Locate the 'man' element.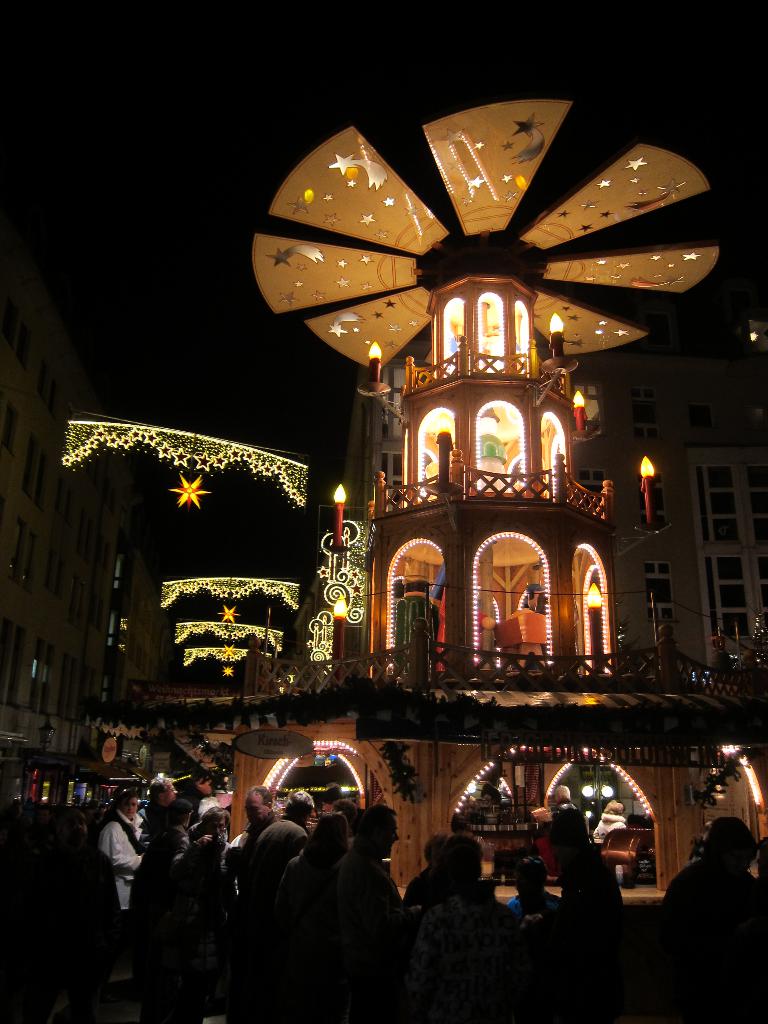
Element bbox: bbox=[232, 784, 316, 1023].
